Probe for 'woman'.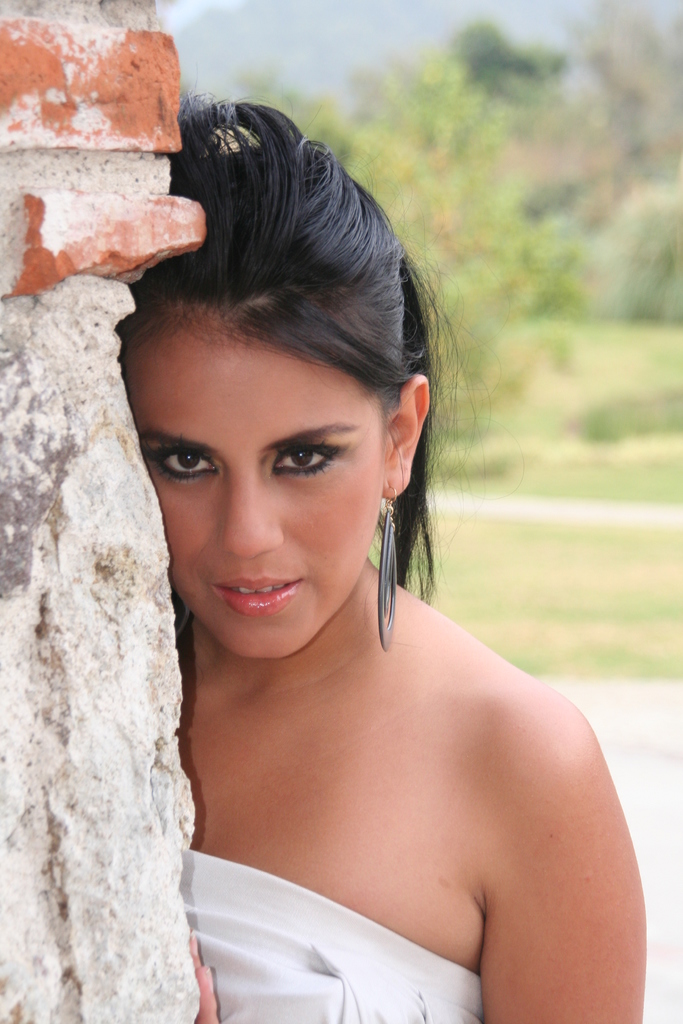
Probe result: [111, 72, 645, 1014].
